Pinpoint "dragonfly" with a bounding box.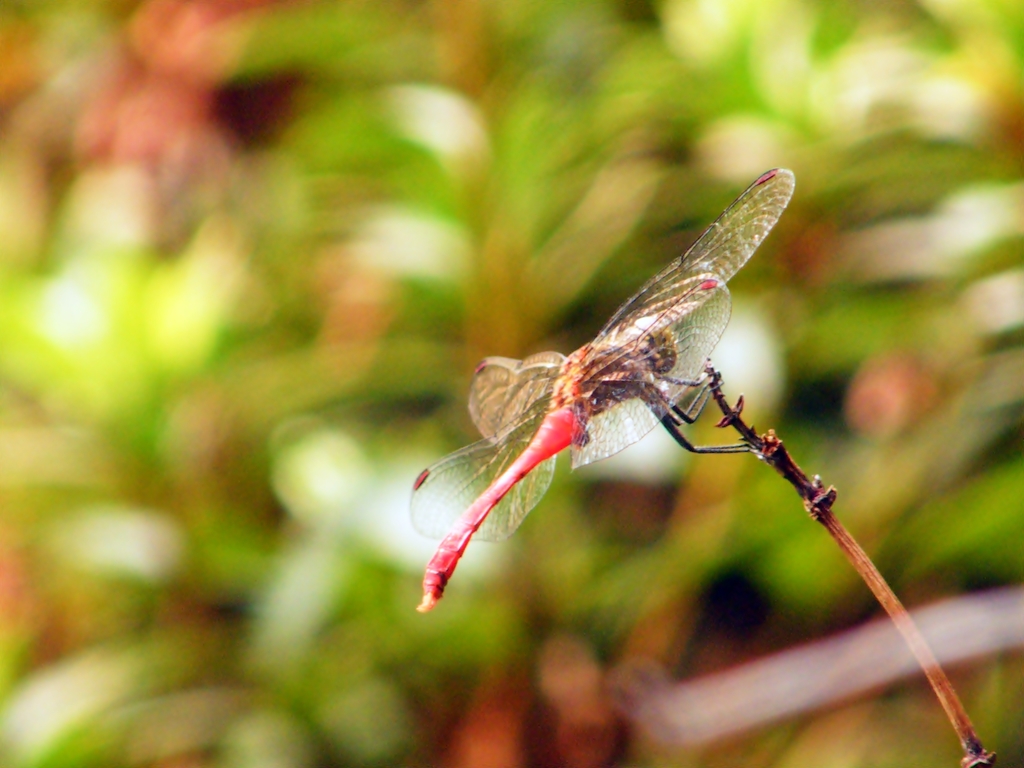
bbox=[408, 164, 797, 614].
